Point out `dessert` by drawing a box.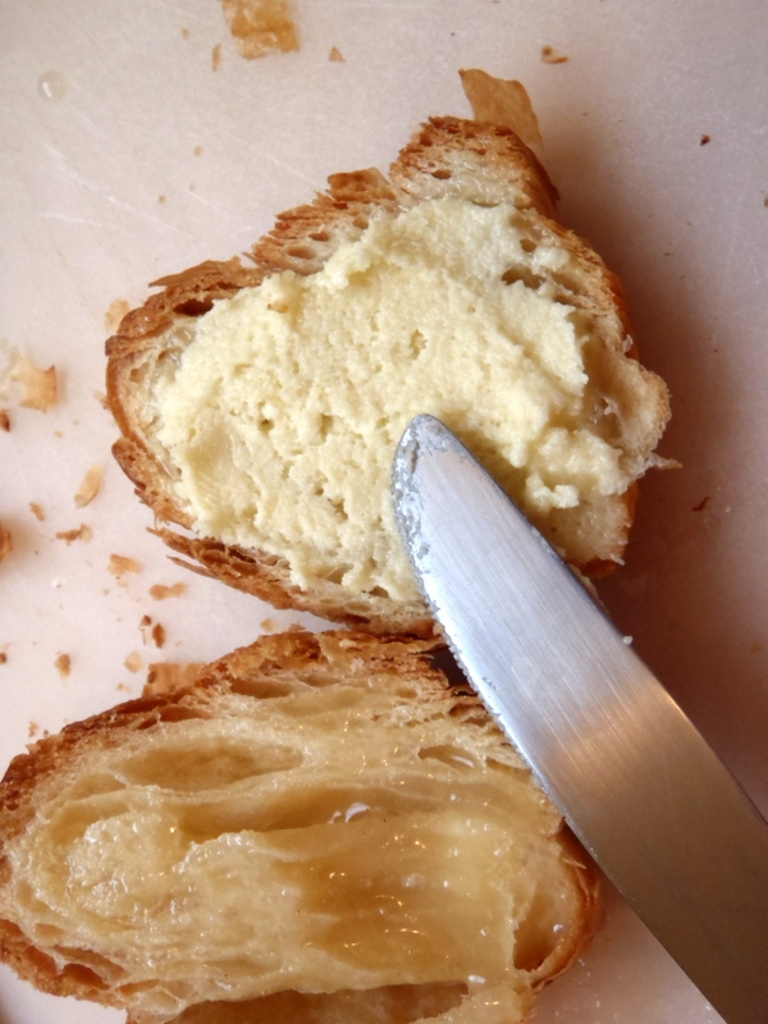
<box>131,120,644,649</box>.
